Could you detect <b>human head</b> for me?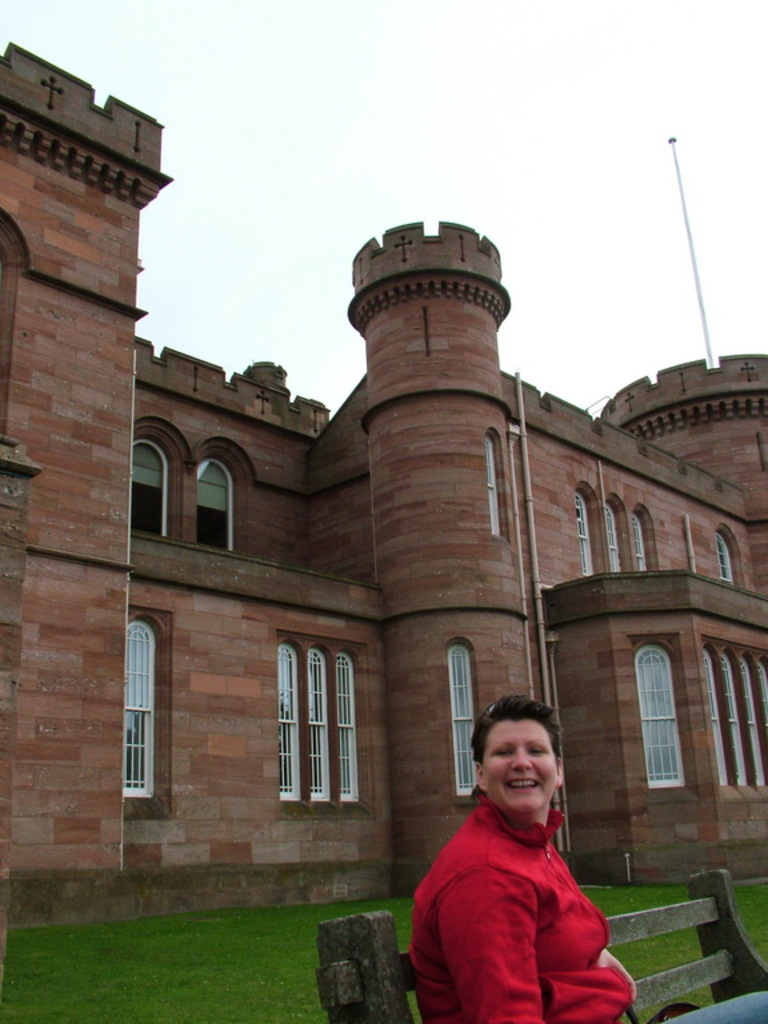
Detection result: (x1=468, y1=696, x2=576, y2=832).
